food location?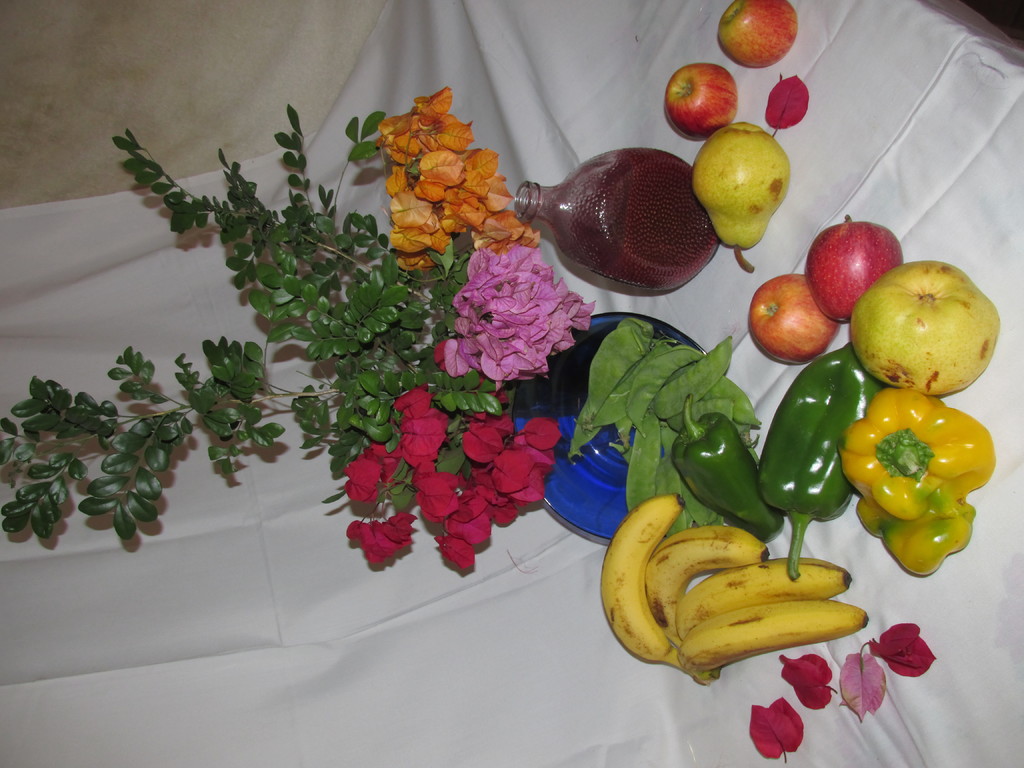
region(840, 387, 996, 577)
